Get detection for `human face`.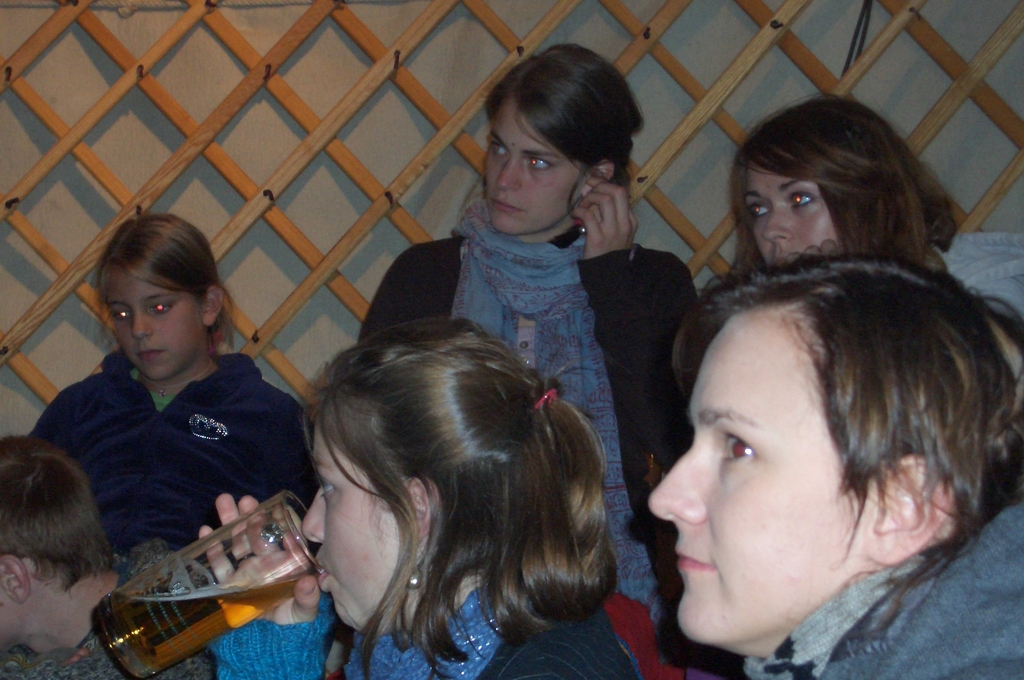
Detection: [646, 316, 869, 644].
